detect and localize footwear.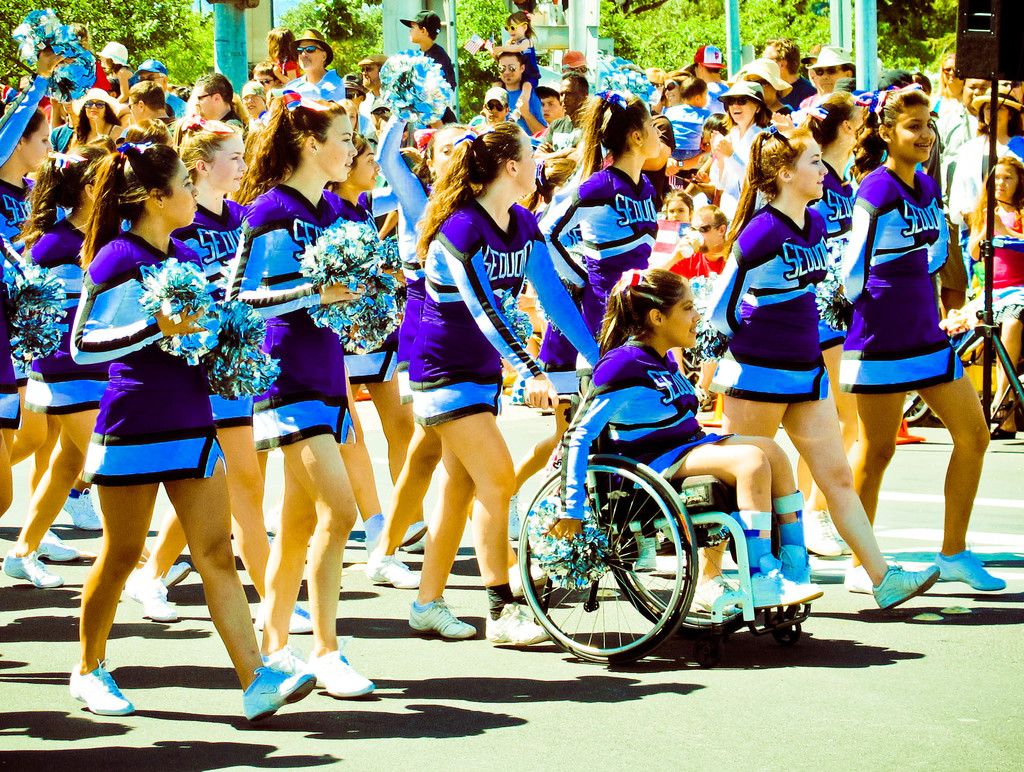
Localized at crop(2, 548, 61, 587).
